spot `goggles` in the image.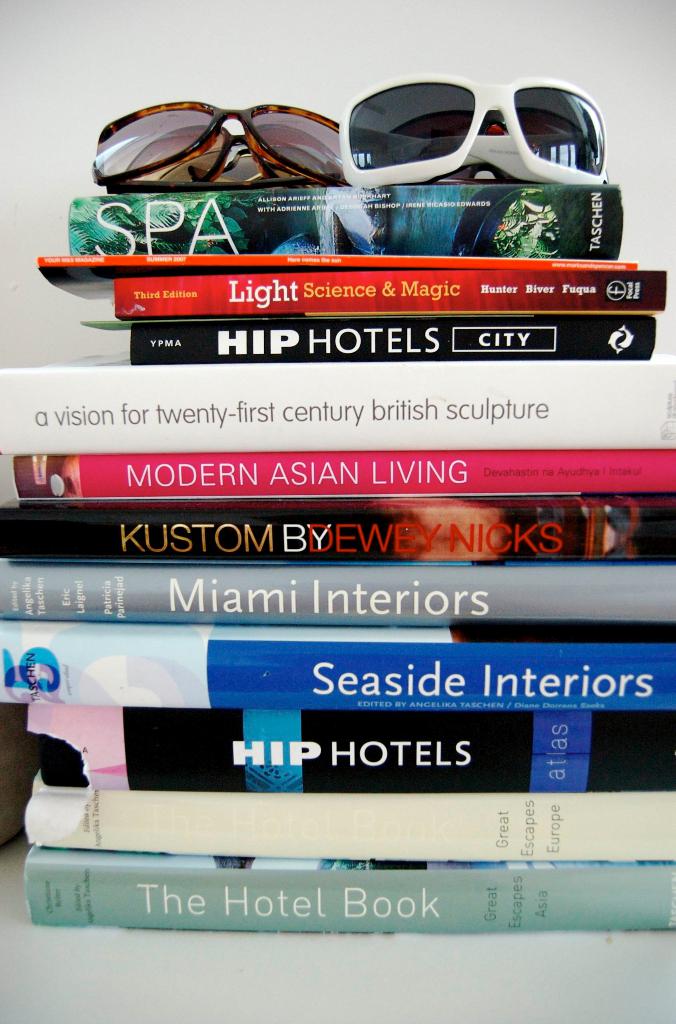
`goggles` found at box(338, 74, 622, 195).
